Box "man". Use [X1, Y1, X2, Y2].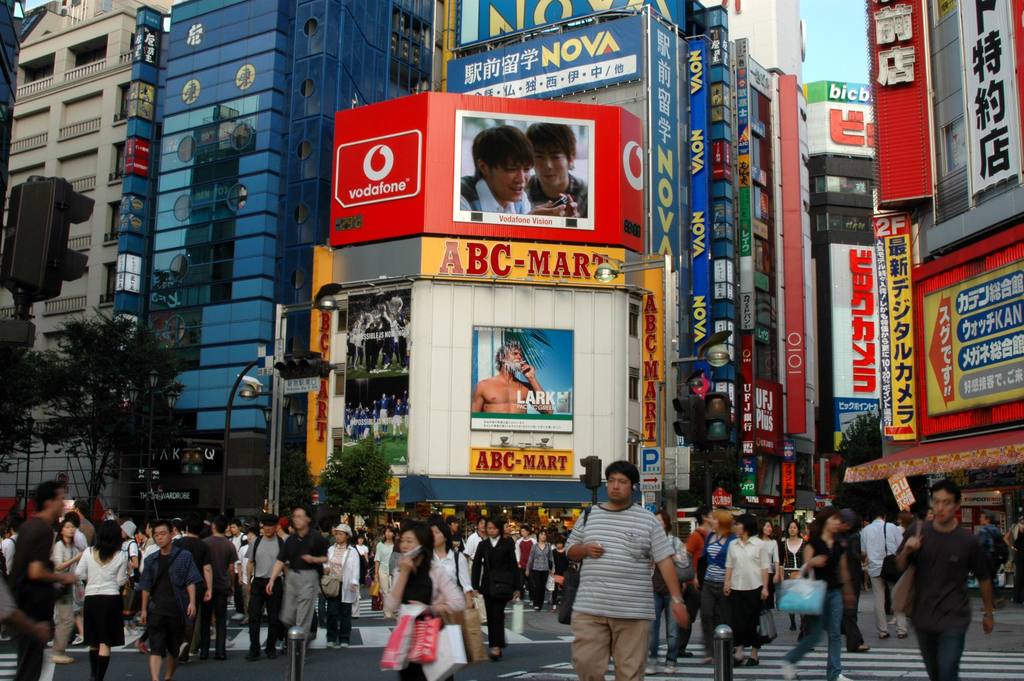
[458, 124, 580, 218].
